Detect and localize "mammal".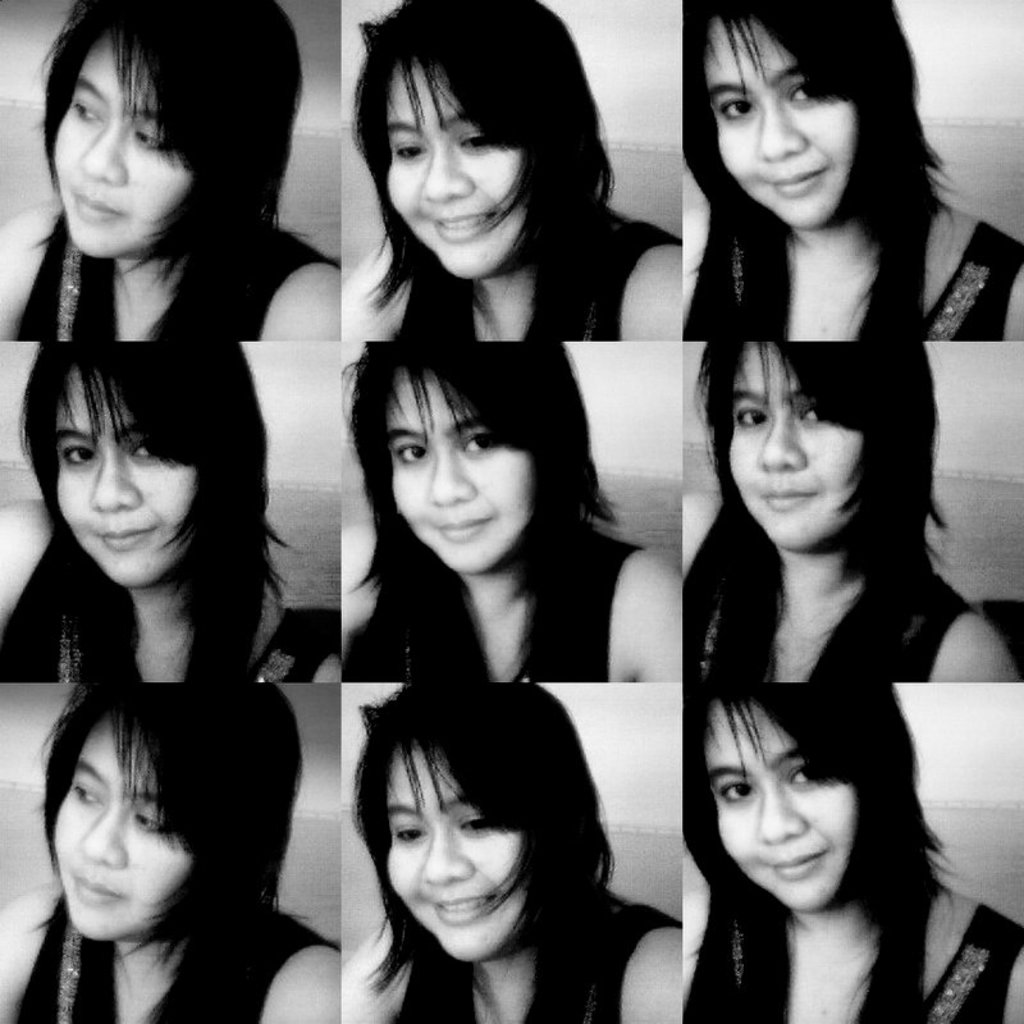
Localized at <box>681,337,1021,682</box>.
